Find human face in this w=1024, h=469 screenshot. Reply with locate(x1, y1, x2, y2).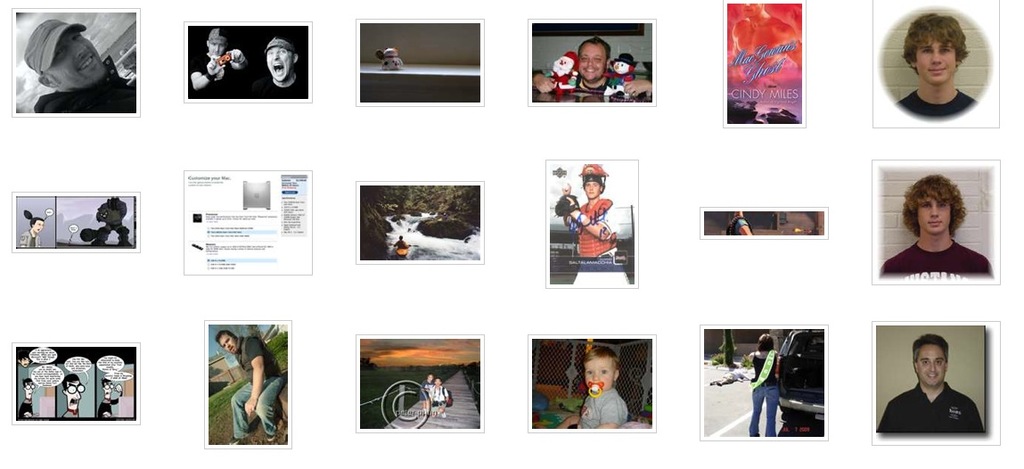
locate(918, 344, 943, 391).
